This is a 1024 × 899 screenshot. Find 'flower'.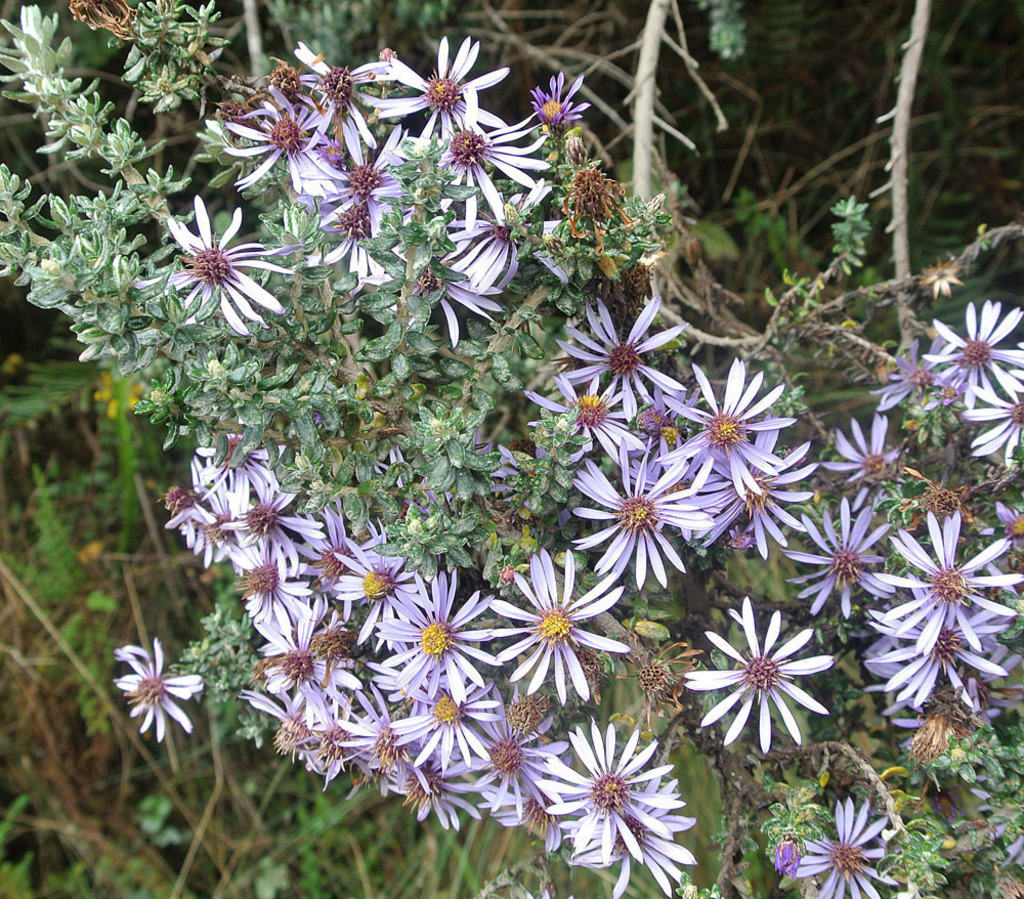
Bounding box: Rect(135, 190, 299, 337).
